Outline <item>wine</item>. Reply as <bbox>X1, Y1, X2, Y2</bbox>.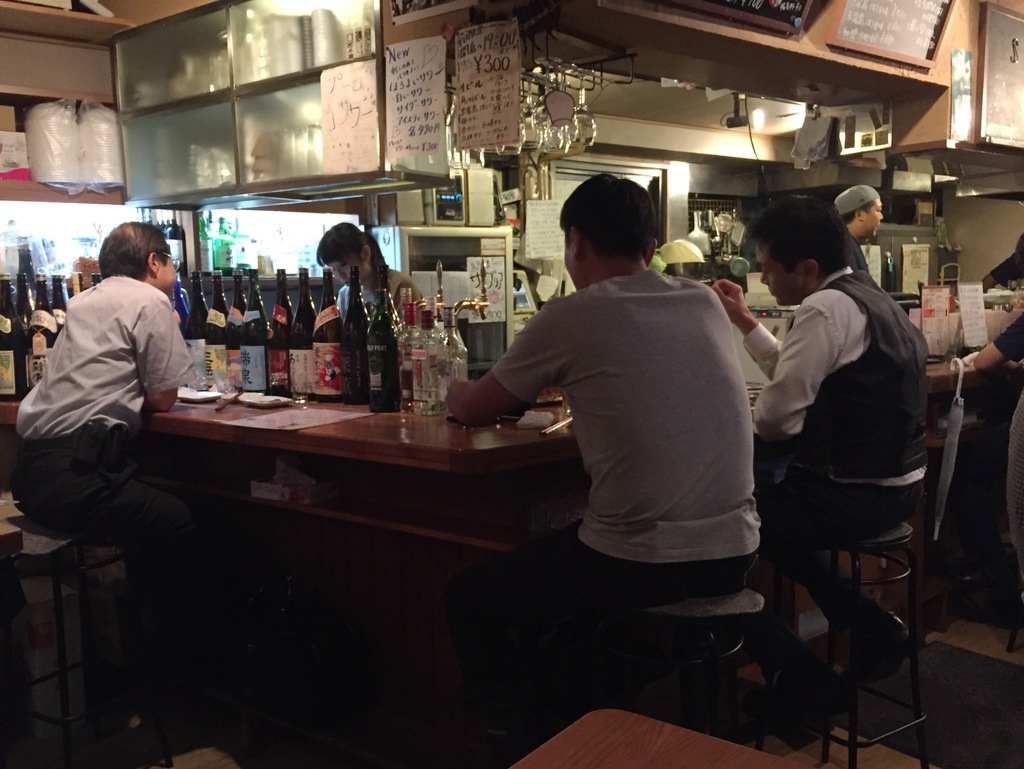
<bbox>365, 266, 399, 413</bbox>.
